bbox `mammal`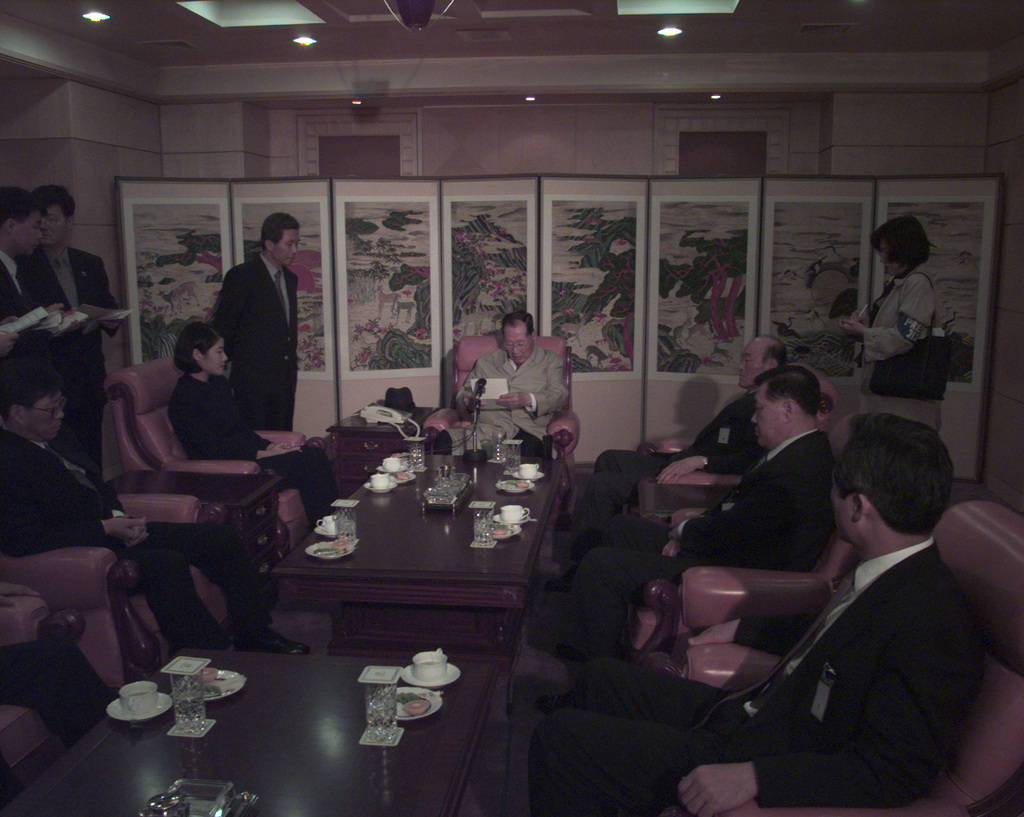
[529,359,839,668]
